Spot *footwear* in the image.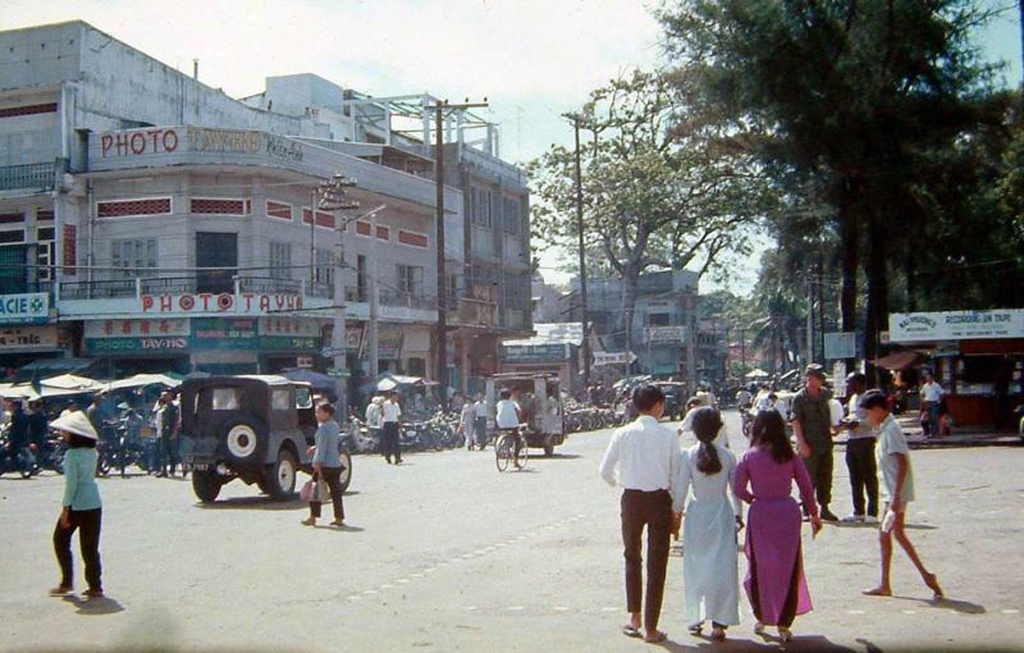
*footwear* found at <box>78,585,104,601</box>.
